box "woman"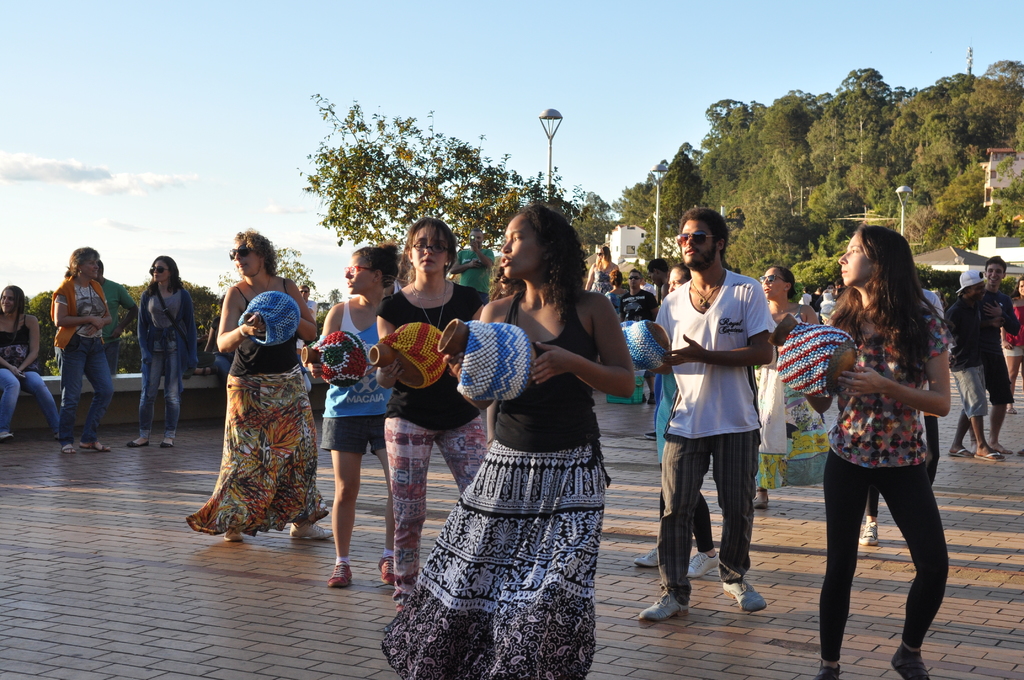
x1=0, y1=283, x2=61, y2=442
